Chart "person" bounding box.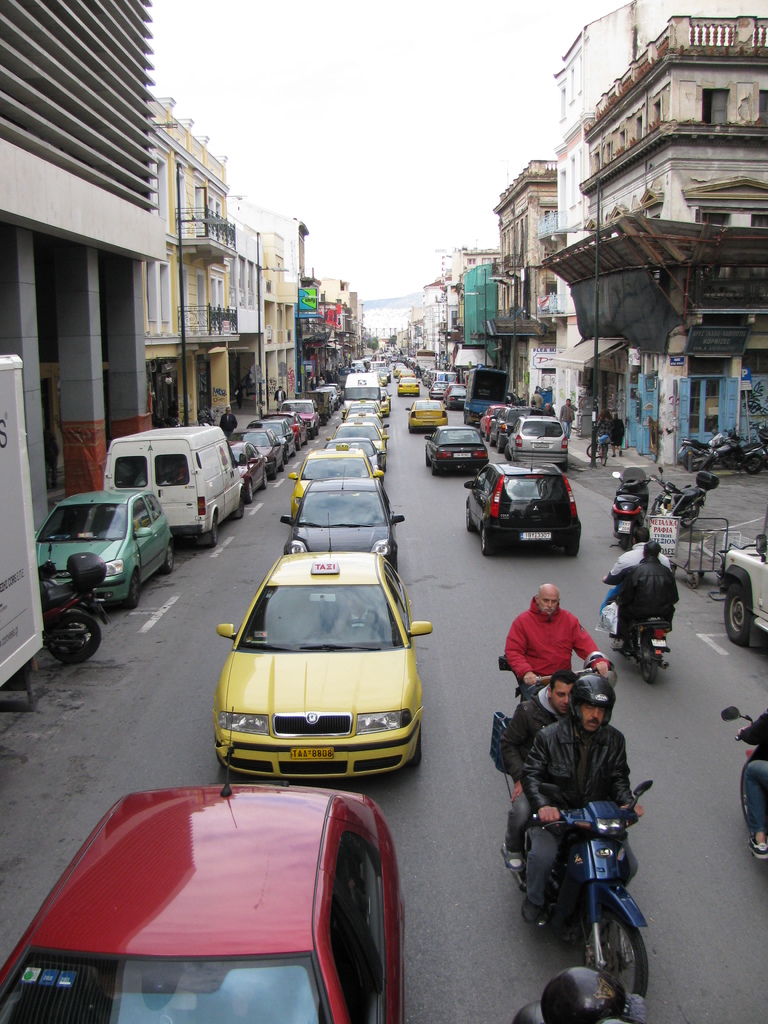
Charted: detection(738, 698, 767, 855).
